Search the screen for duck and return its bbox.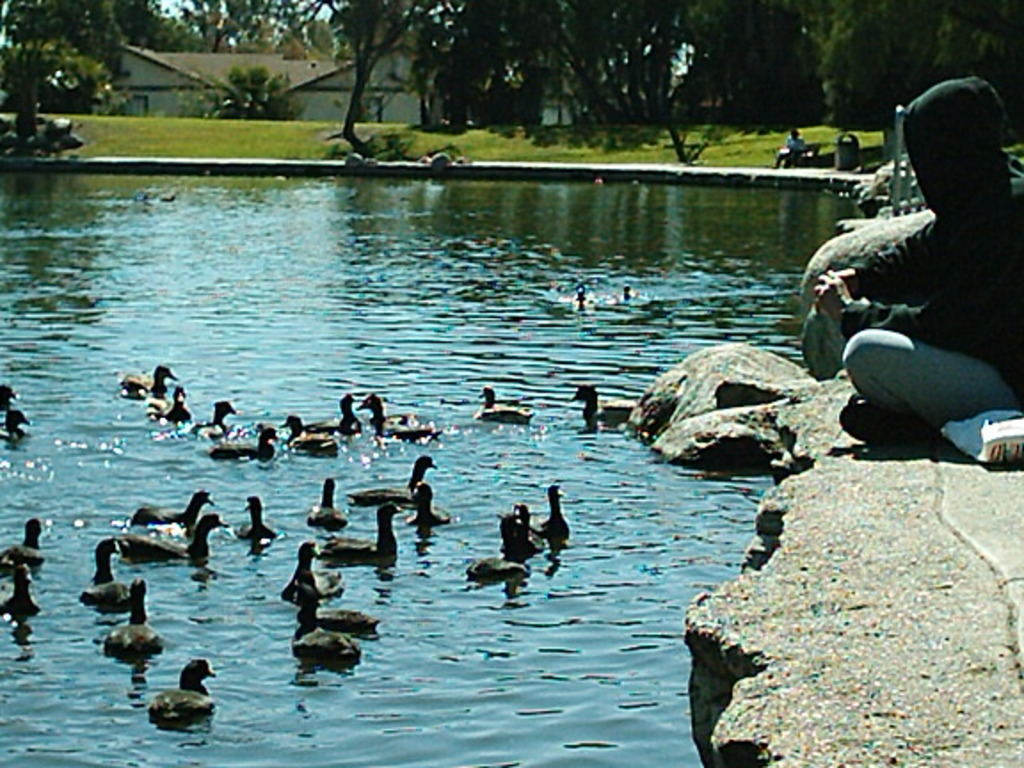
Found: 468,373,530,425.
